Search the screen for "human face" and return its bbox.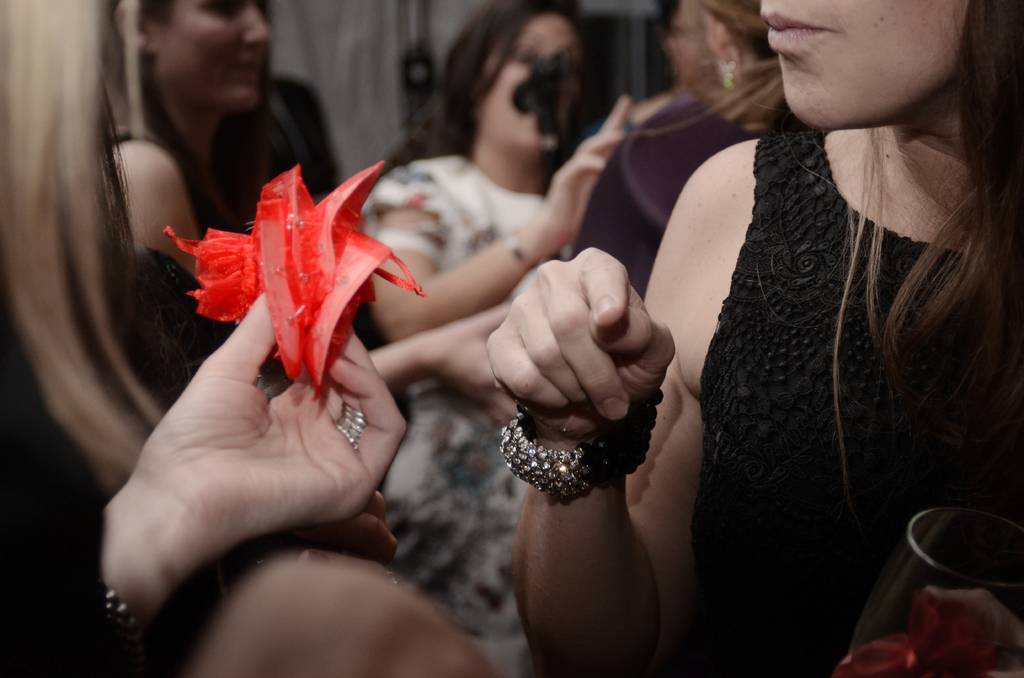
Found: pyautogui.locateOnScreen(760, 0, 973, 127).
